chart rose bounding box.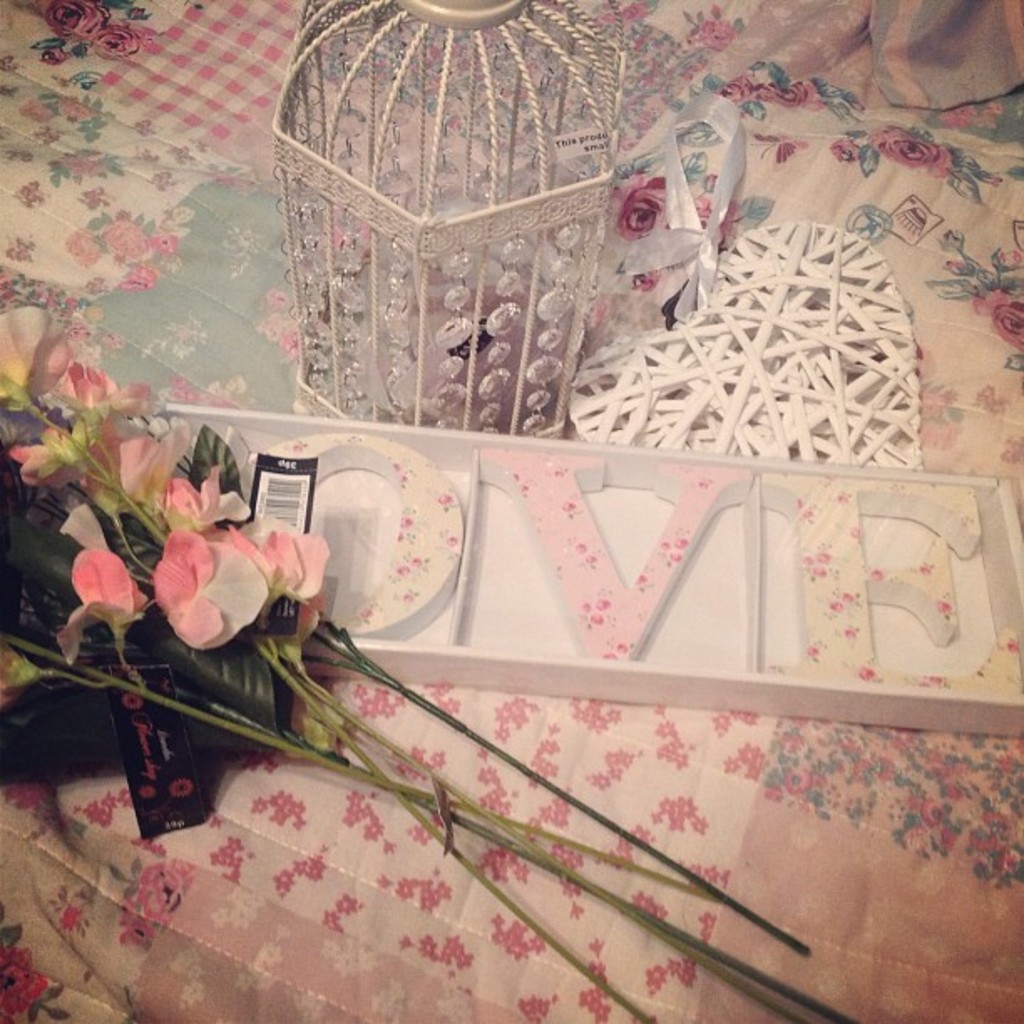
Charted: [left=64, top=228, right=92, bottom=266].
